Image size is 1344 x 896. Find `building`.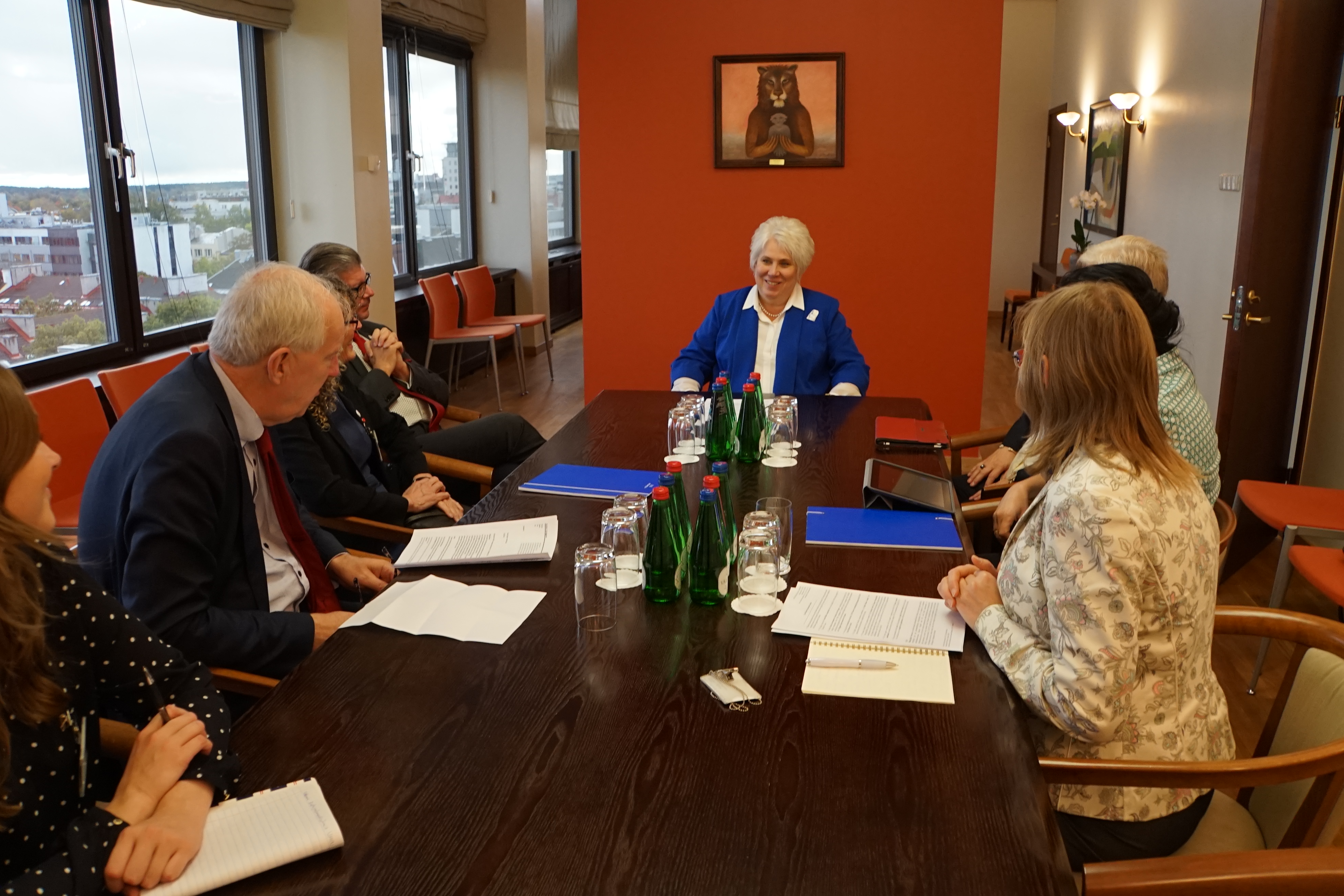
crop(44, 71, 71, 100).
